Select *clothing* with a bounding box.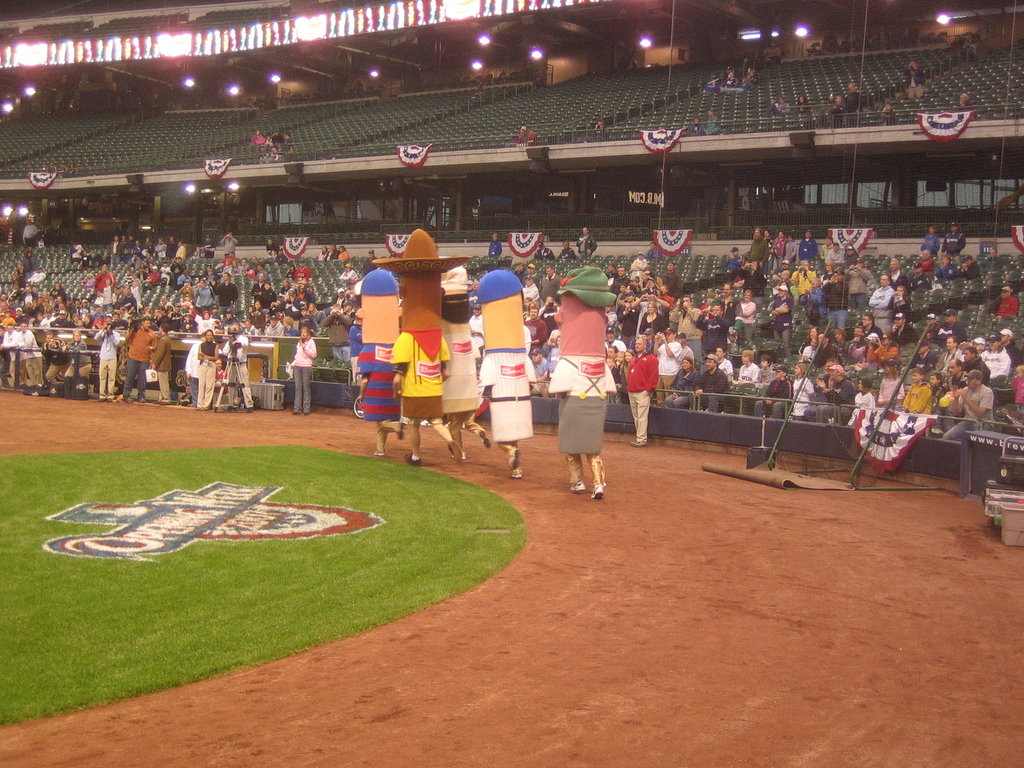
436 316 483 421.
